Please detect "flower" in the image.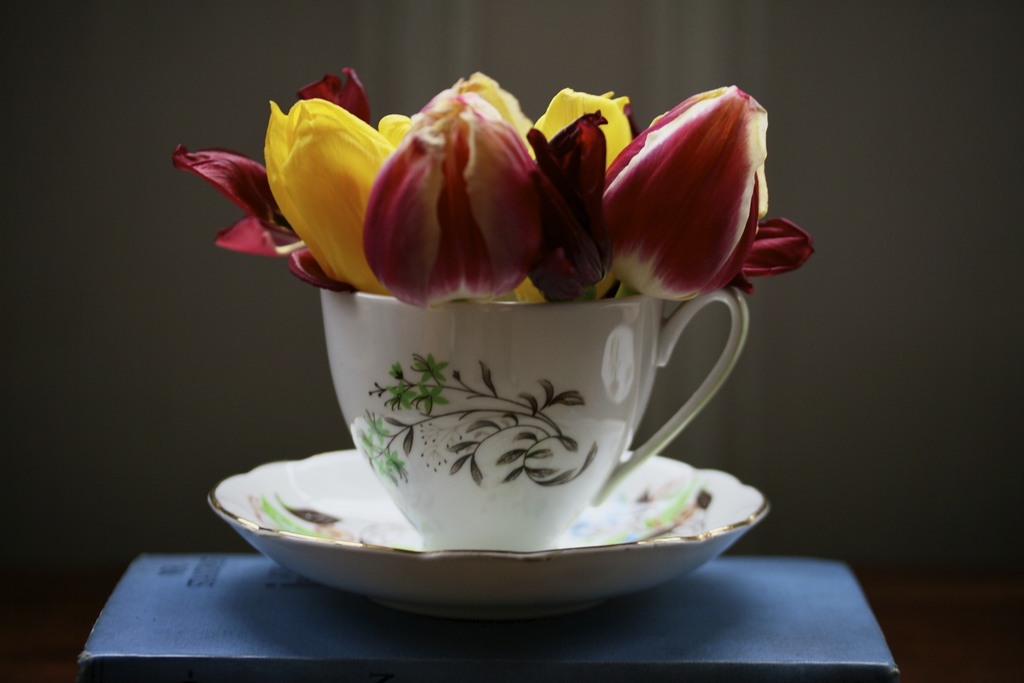
573,81,798,306.
